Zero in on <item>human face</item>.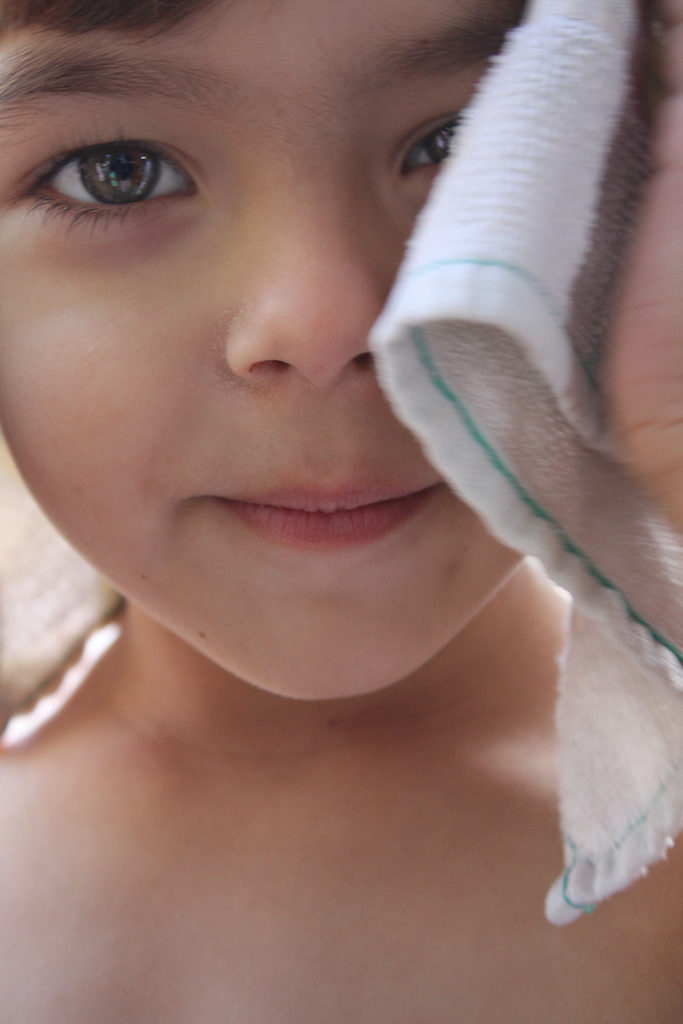
Zeroed in: x1=0, y1=0, x2=526, y2=703.
